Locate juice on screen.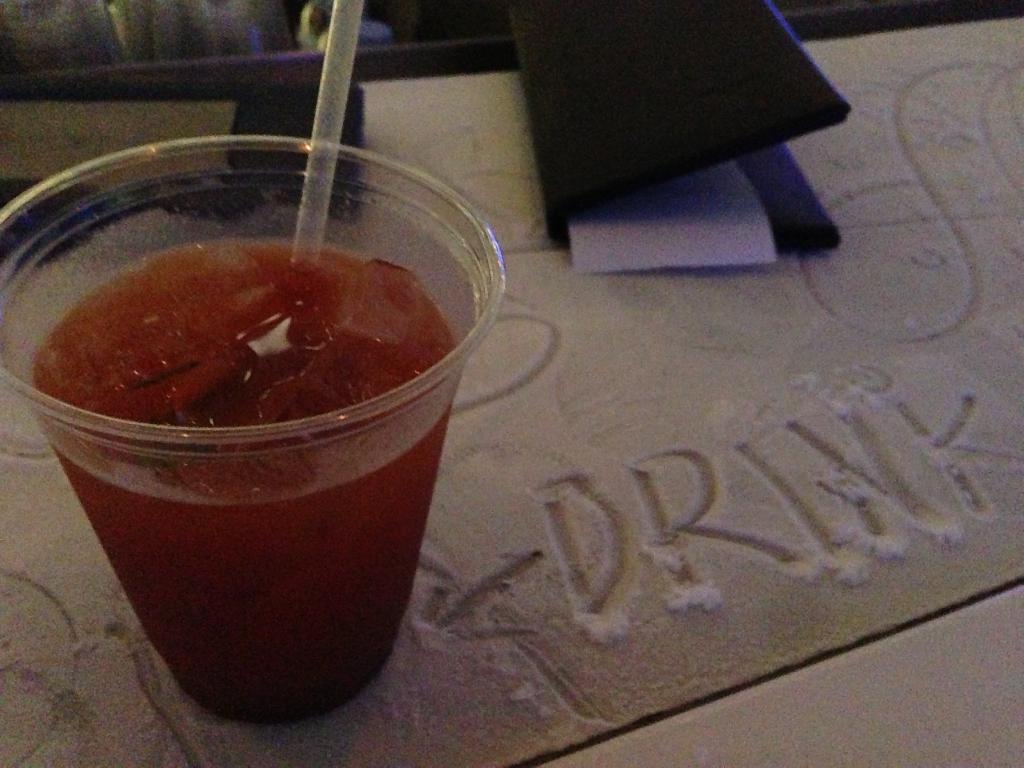
On screen at crop(24, 236, 461, 728).
